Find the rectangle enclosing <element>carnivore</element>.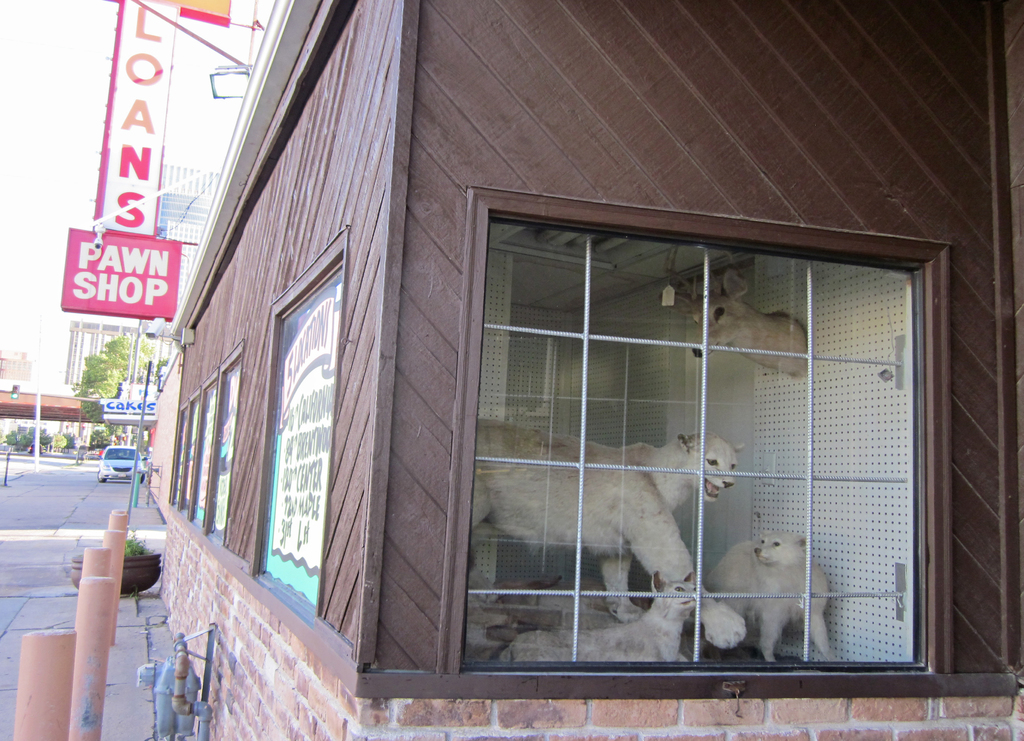
(464, 418, 744, 648).
